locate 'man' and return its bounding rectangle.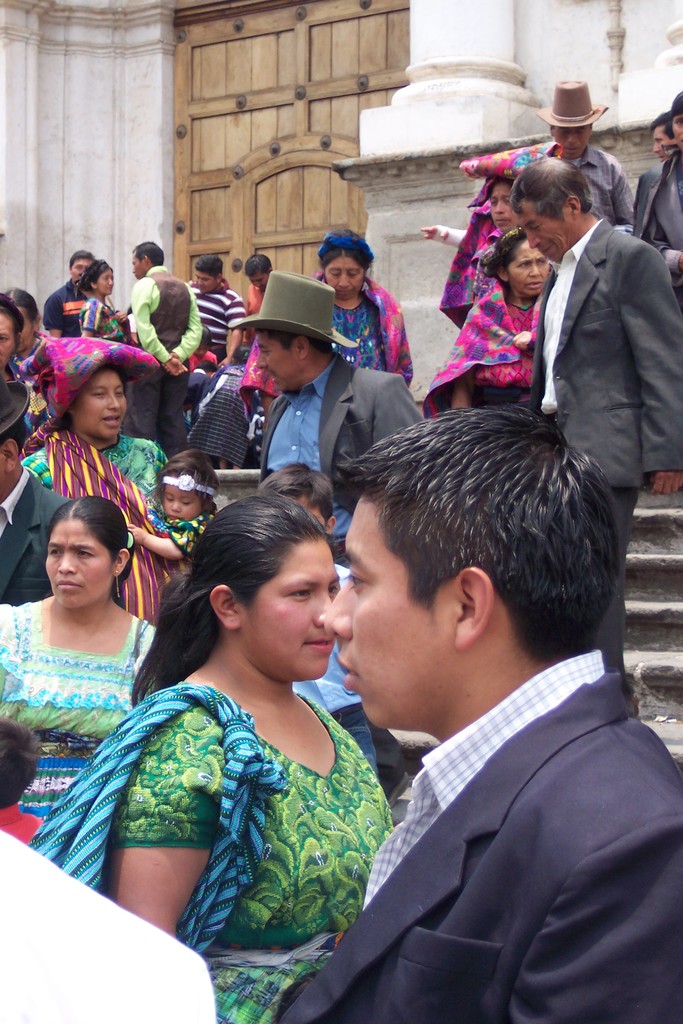
[left=541, top=74, right=639, bottom=230].
